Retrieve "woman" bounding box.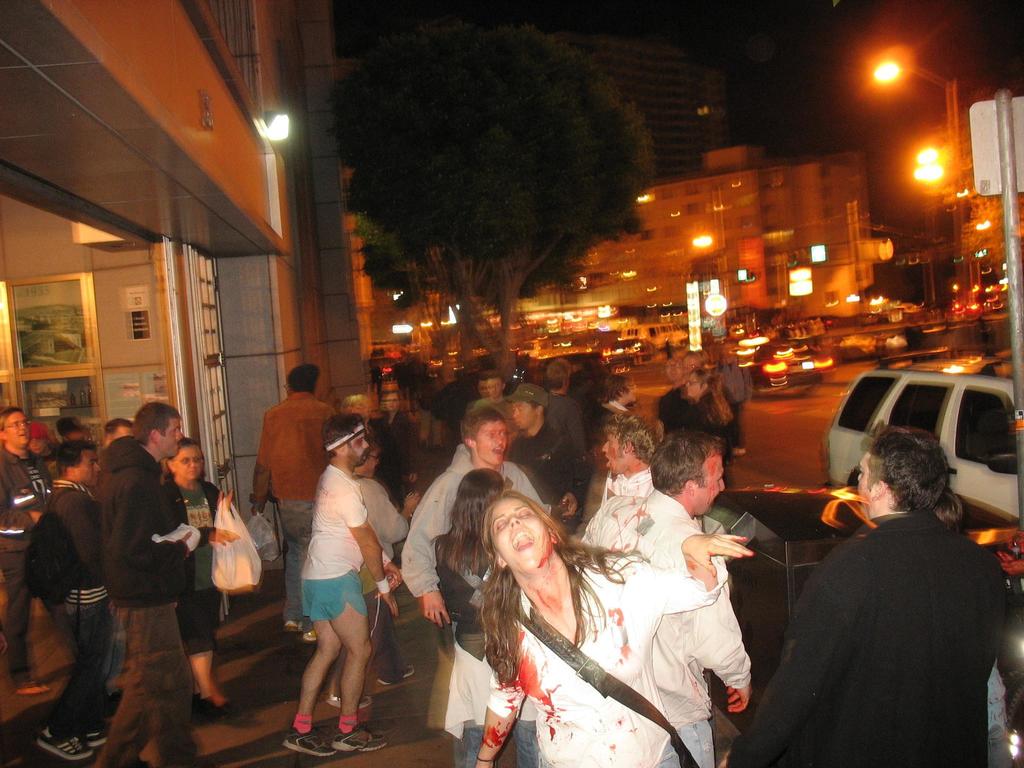
Bounding box: bbox=(430, 466, 507, 767).
